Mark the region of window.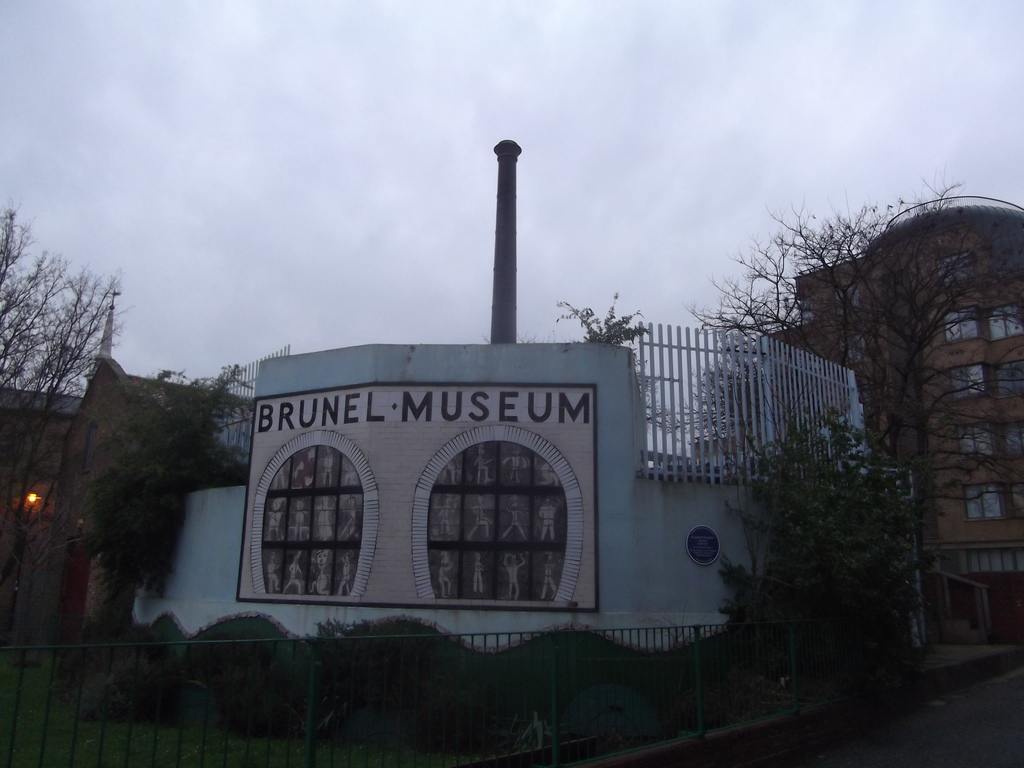
Region: l=953, t=422, r=996, b=461.
